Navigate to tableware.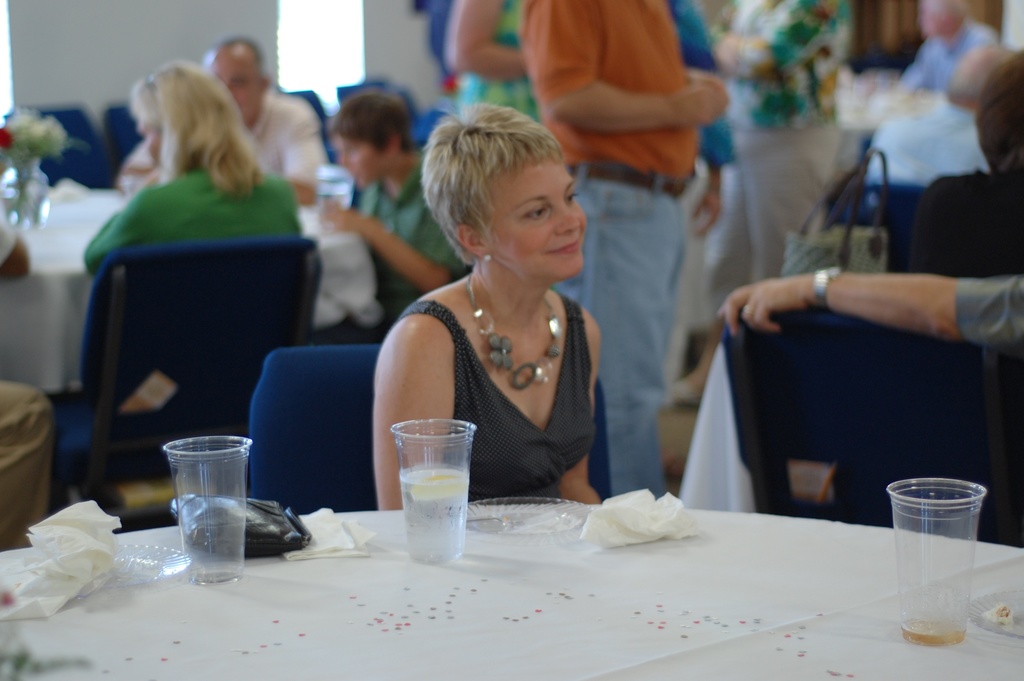
Navigation target: x1=892 y1=480 x2=975 y2=650.
